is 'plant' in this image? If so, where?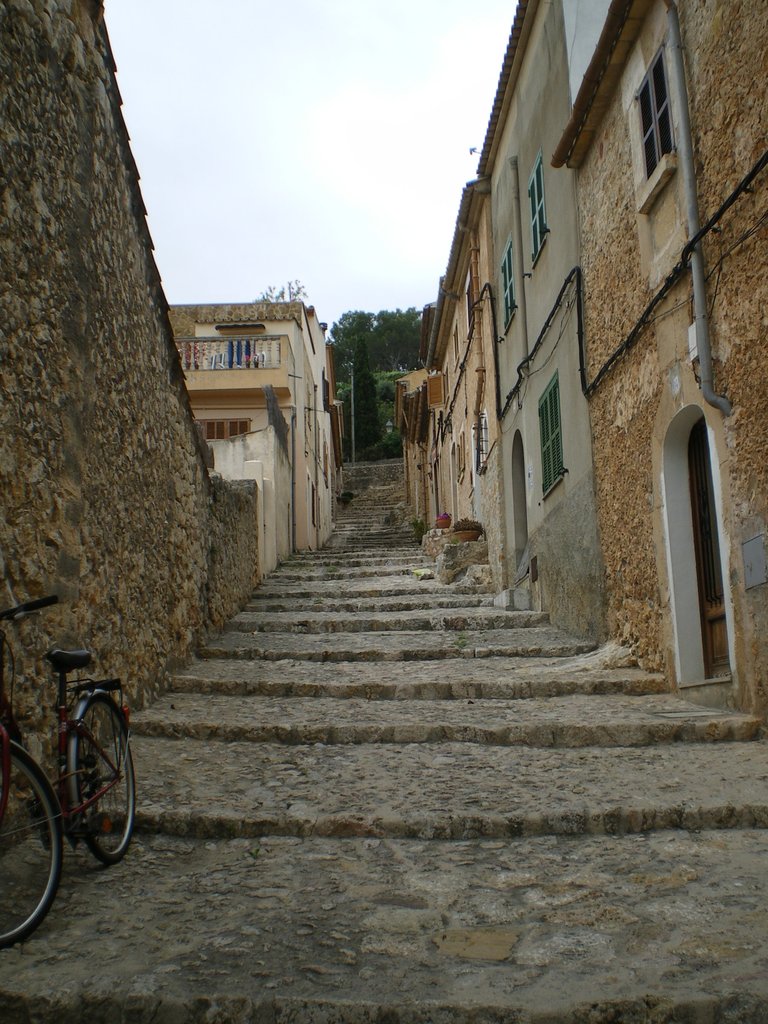
Yes, at x1=245, y1=845, x2=261, y2=860.
